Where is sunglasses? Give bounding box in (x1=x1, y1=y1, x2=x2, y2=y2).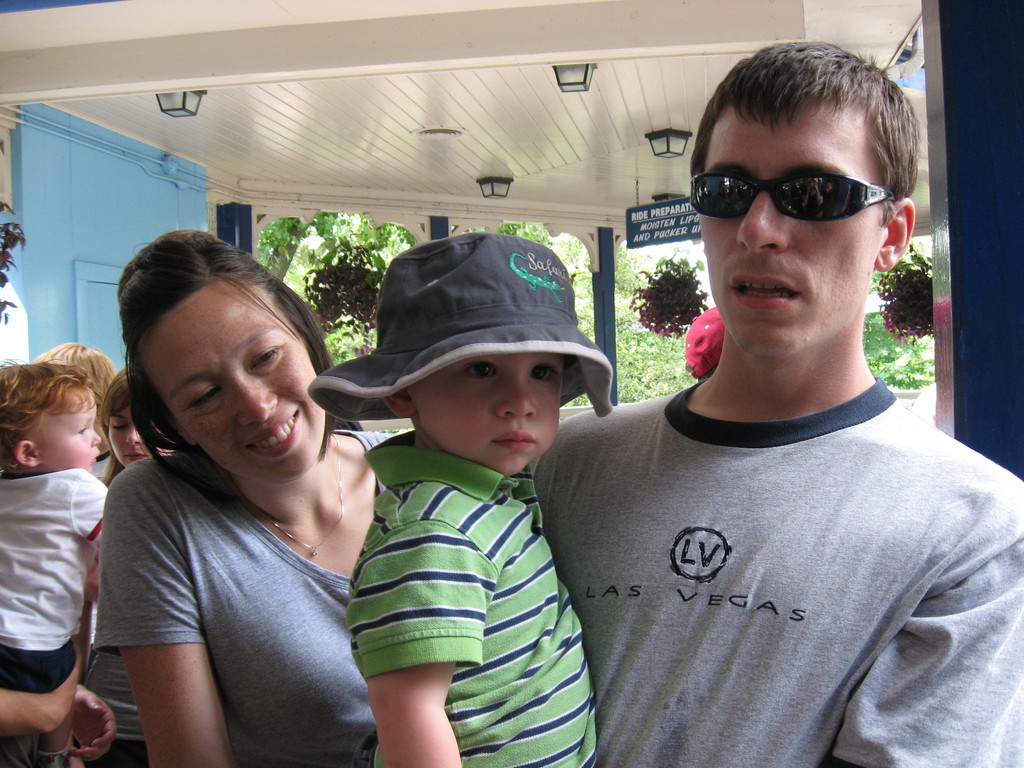
(x1=692, y1=171, x2=895, y2=222).
